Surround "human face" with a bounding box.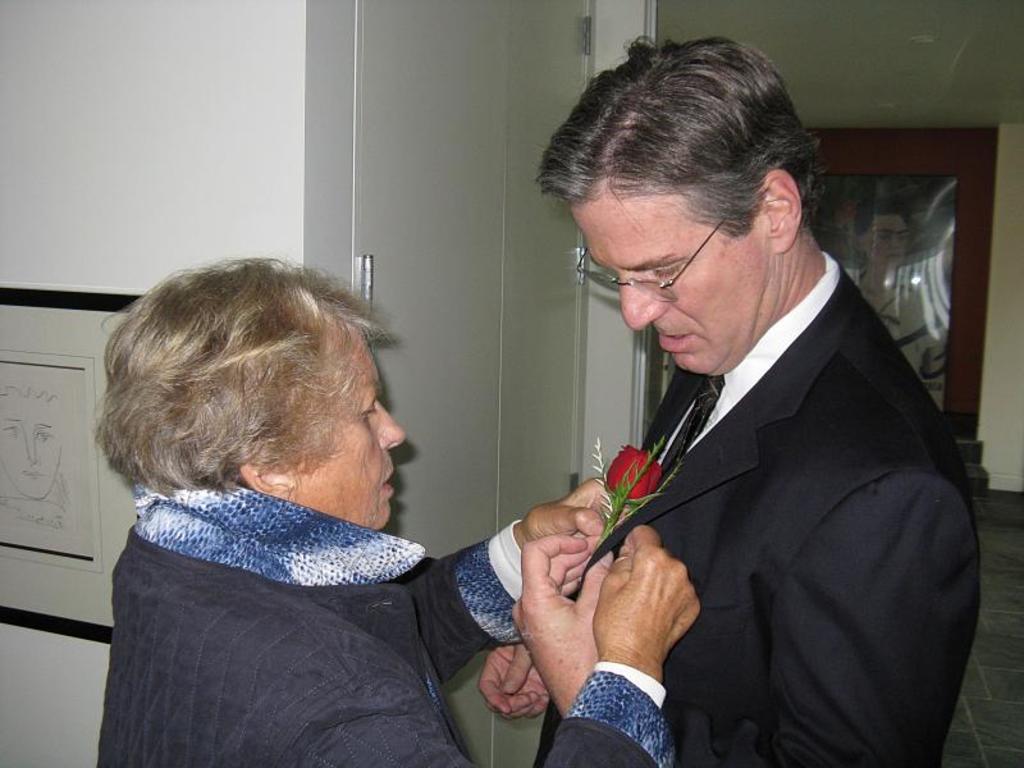
{"x1": 292, "y1": 324, "x2": 402, "y2": 521}.
